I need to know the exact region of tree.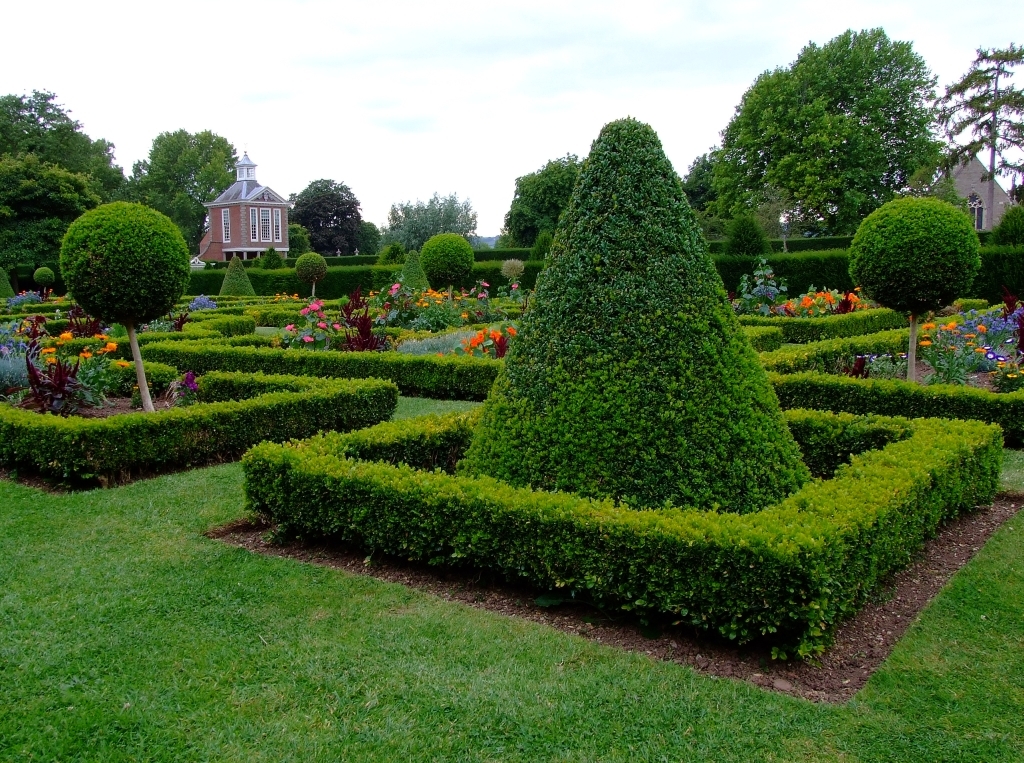
Region: [122, 120, 244, 253].
